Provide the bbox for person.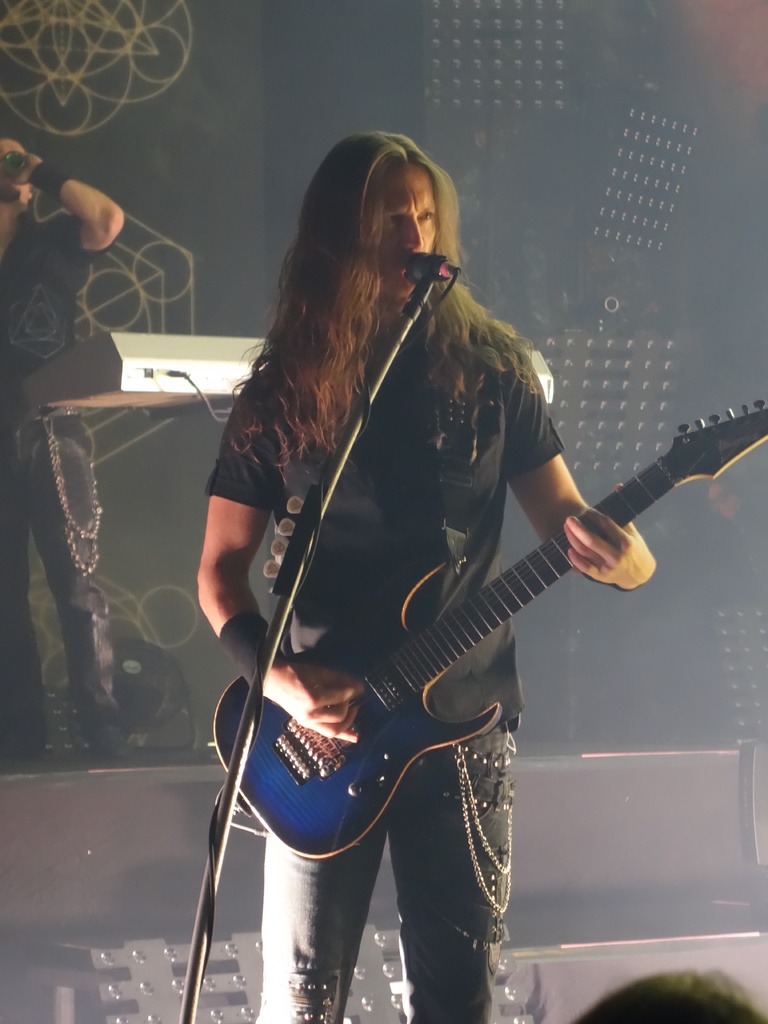
<bbox>566, 961, 767, 1023</bbox>.
